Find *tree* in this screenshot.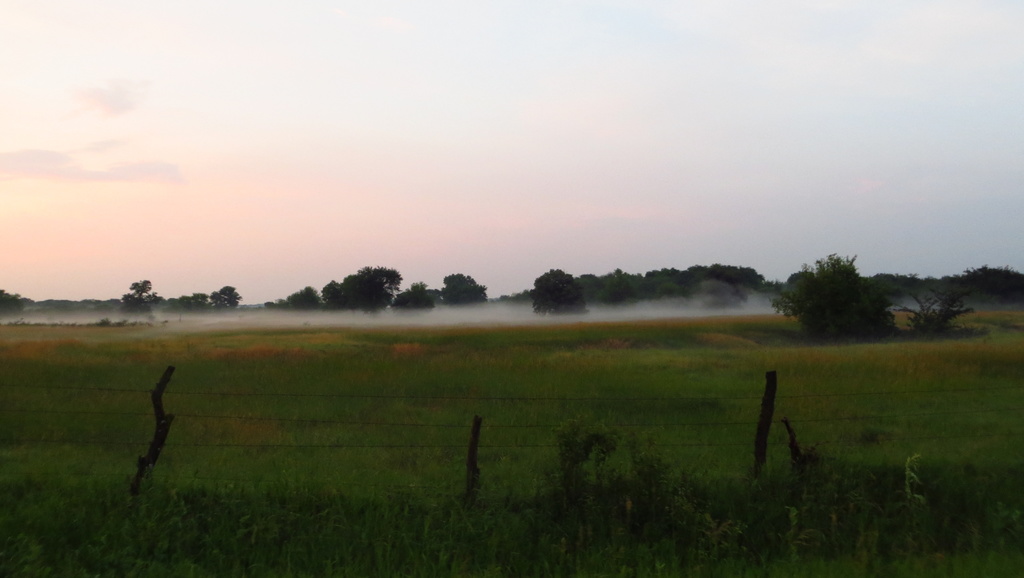
The bounding box for *tree* is l=530, t=267, r=585, b=316.
